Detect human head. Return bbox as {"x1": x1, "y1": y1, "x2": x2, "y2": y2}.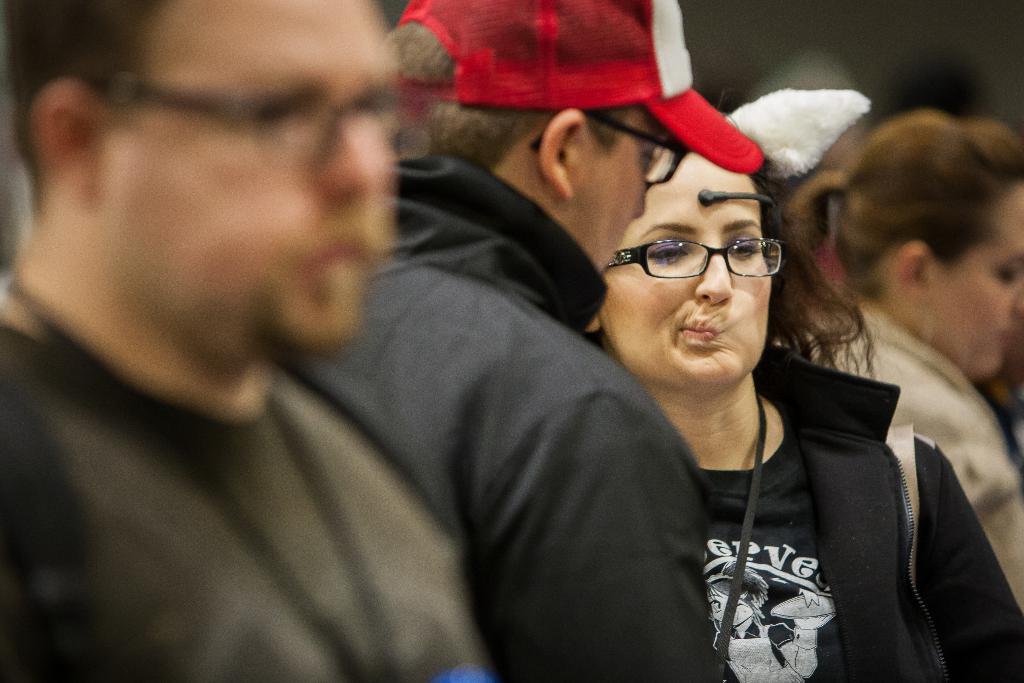
{"x1": 383, "y1": 0, "x2": 695, "y2": 273}.
